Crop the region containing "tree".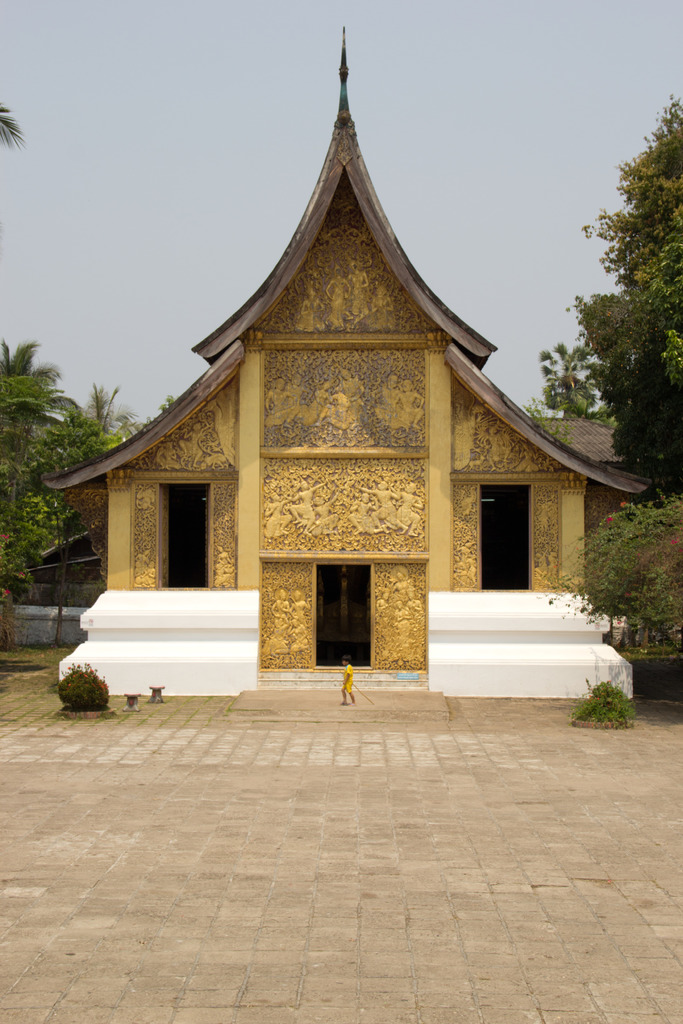
Crop region: 0:330:120:611.
